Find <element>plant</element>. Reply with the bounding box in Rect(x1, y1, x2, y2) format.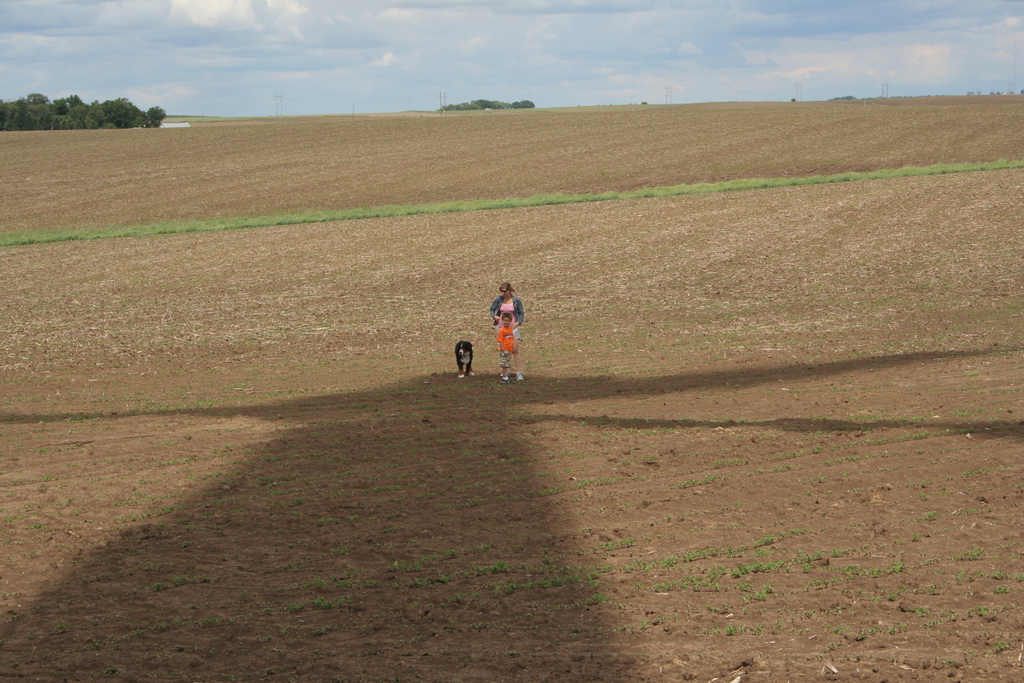
Rect(806, 579, 850, 584).
